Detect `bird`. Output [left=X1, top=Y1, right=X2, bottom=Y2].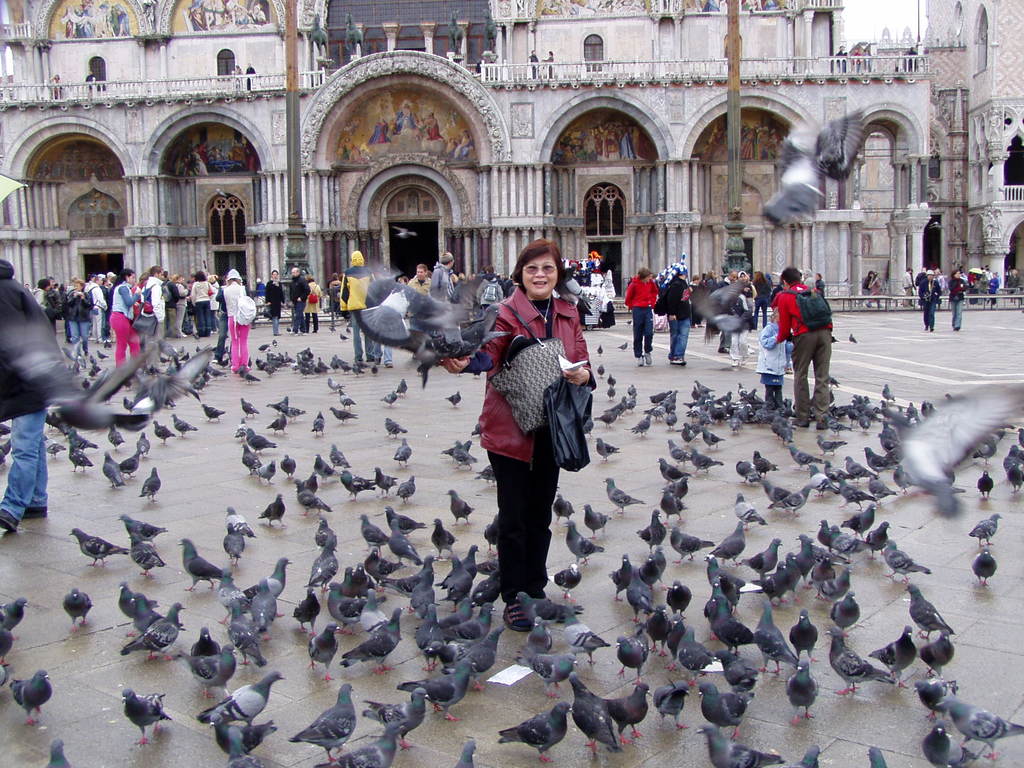
[left=886, top=381, right=1023, bottom=504].
